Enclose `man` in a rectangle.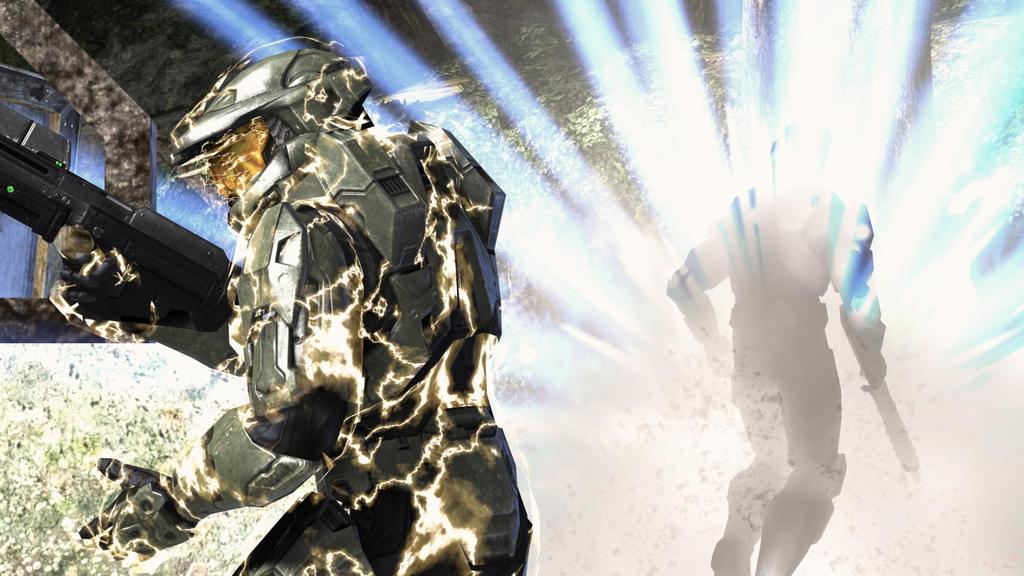
(45, 35, 538, 575).
